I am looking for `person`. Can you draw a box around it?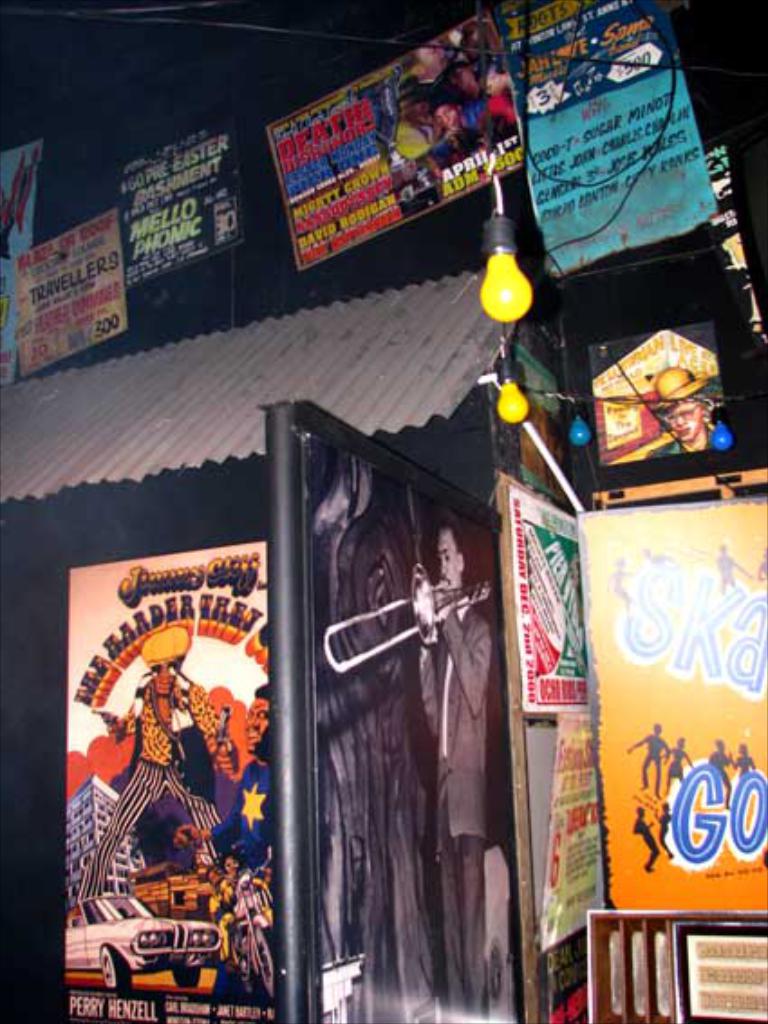
Sure, the bounding box is region(656, 800, 674, 860).
